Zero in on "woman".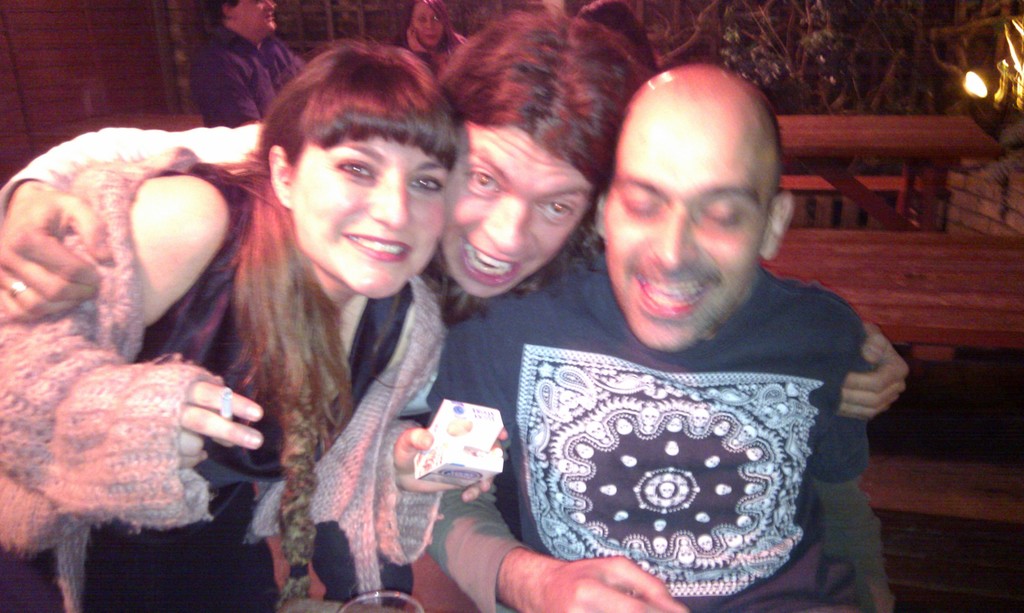
Zeroed in: l=579, t=0, r=676, b=90.
